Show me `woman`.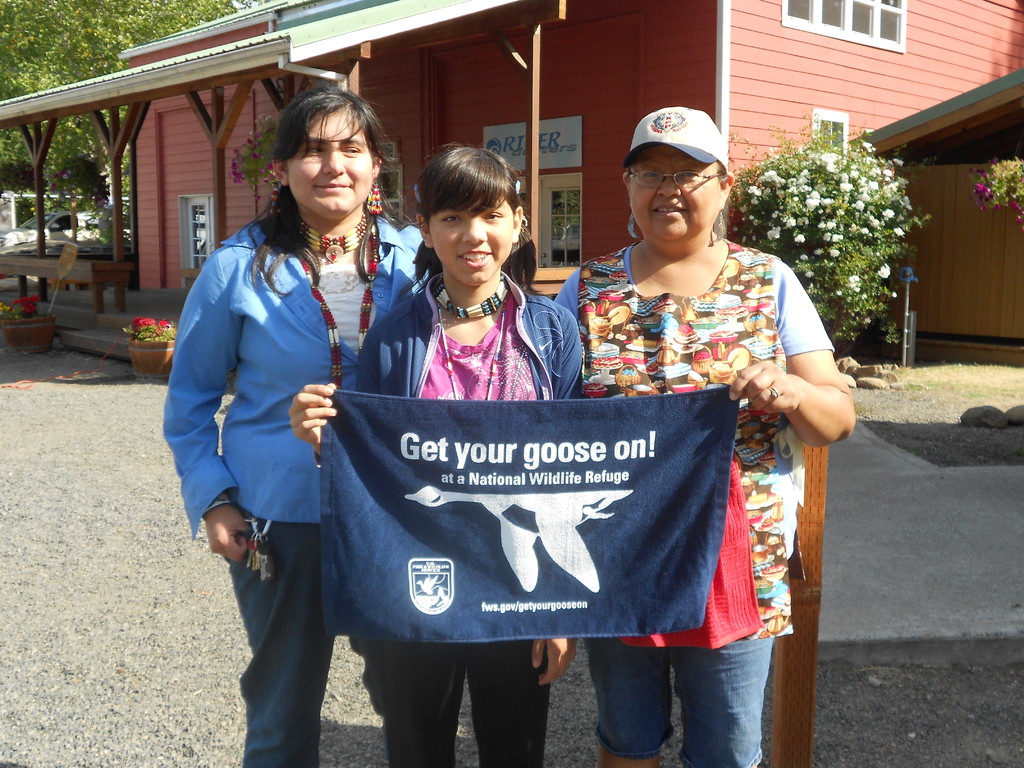
`woman` is here: [172, 83, 406, 739].
